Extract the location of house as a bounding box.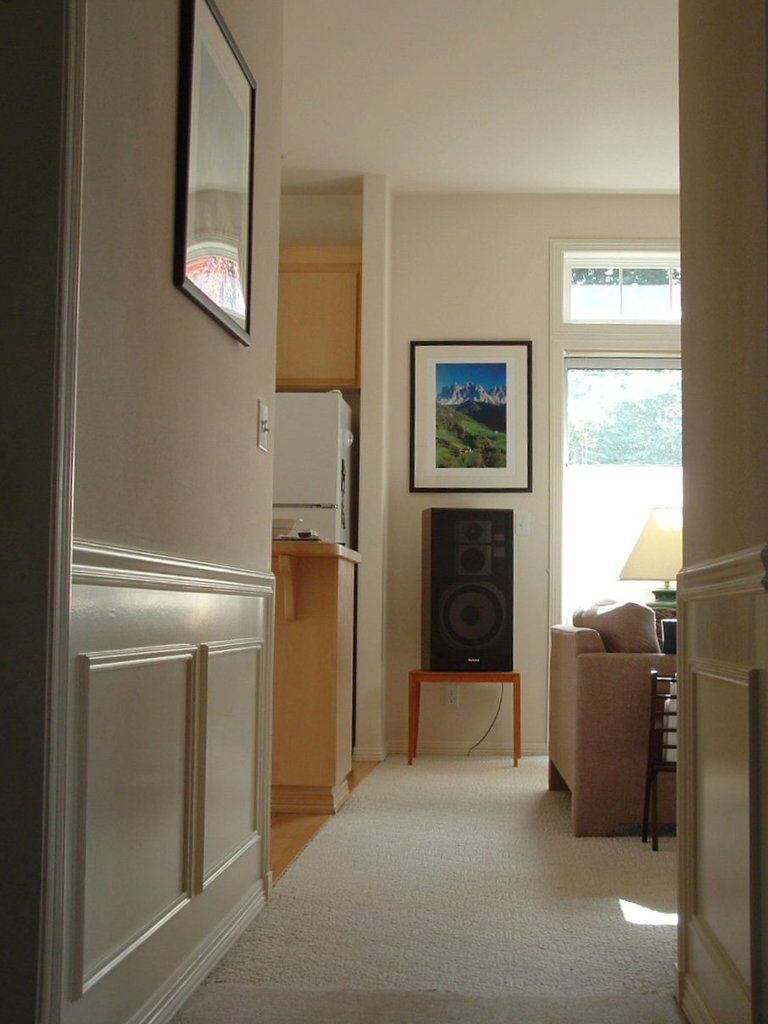
box=[0, 0, 767, 1023].
